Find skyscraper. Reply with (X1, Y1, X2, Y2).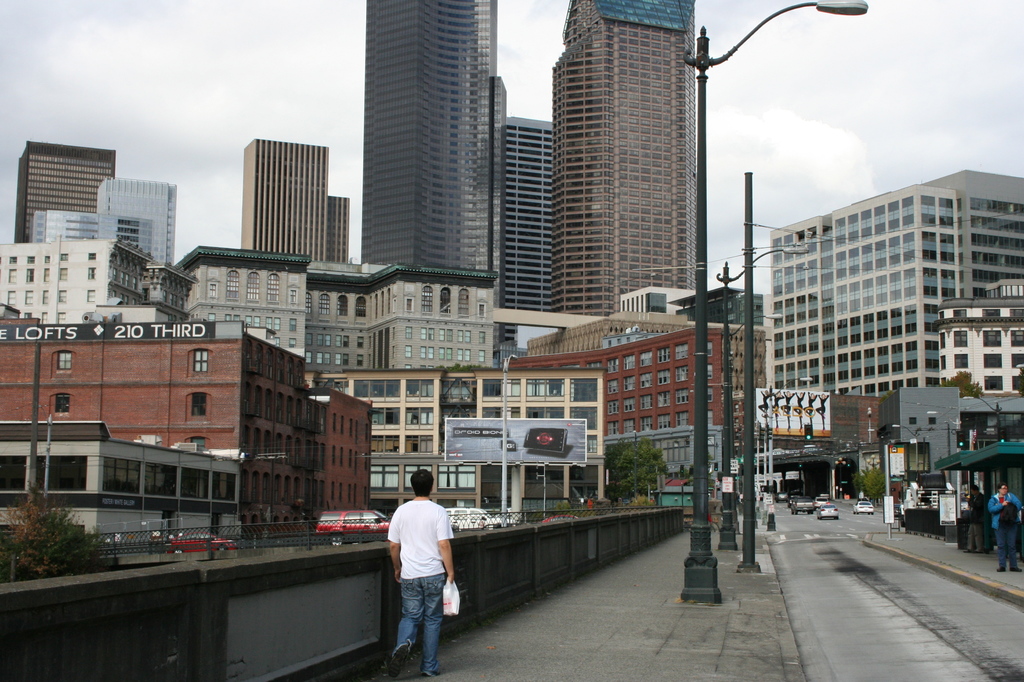
(550, 0, 695, 317).
